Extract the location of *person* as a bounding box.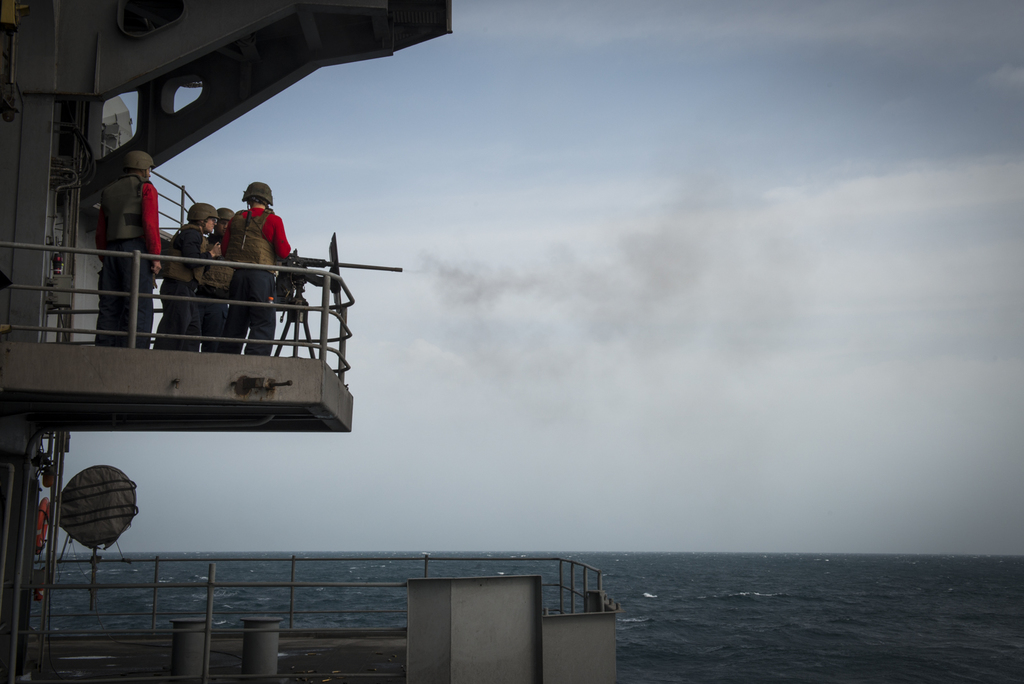
(227, 174, 307, 363).
